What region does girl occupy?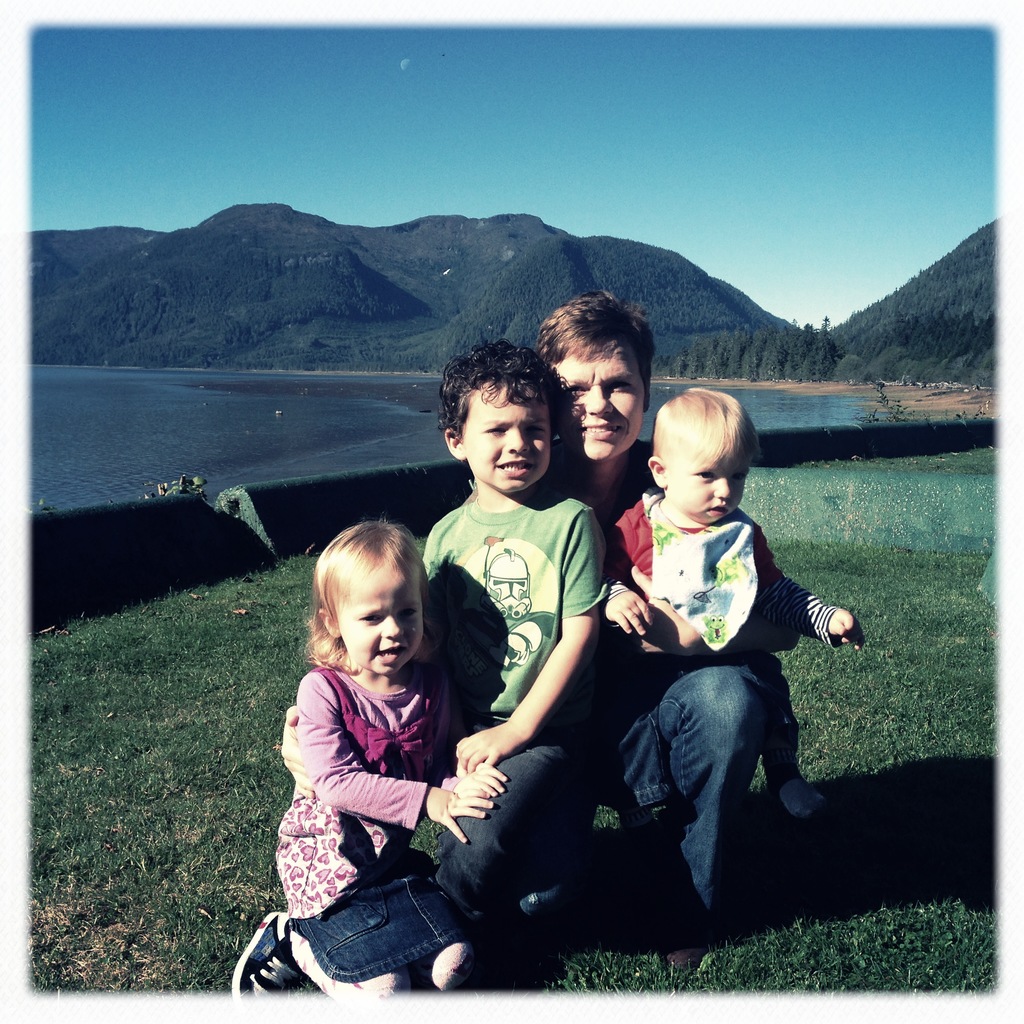
226 512 508 1004.
